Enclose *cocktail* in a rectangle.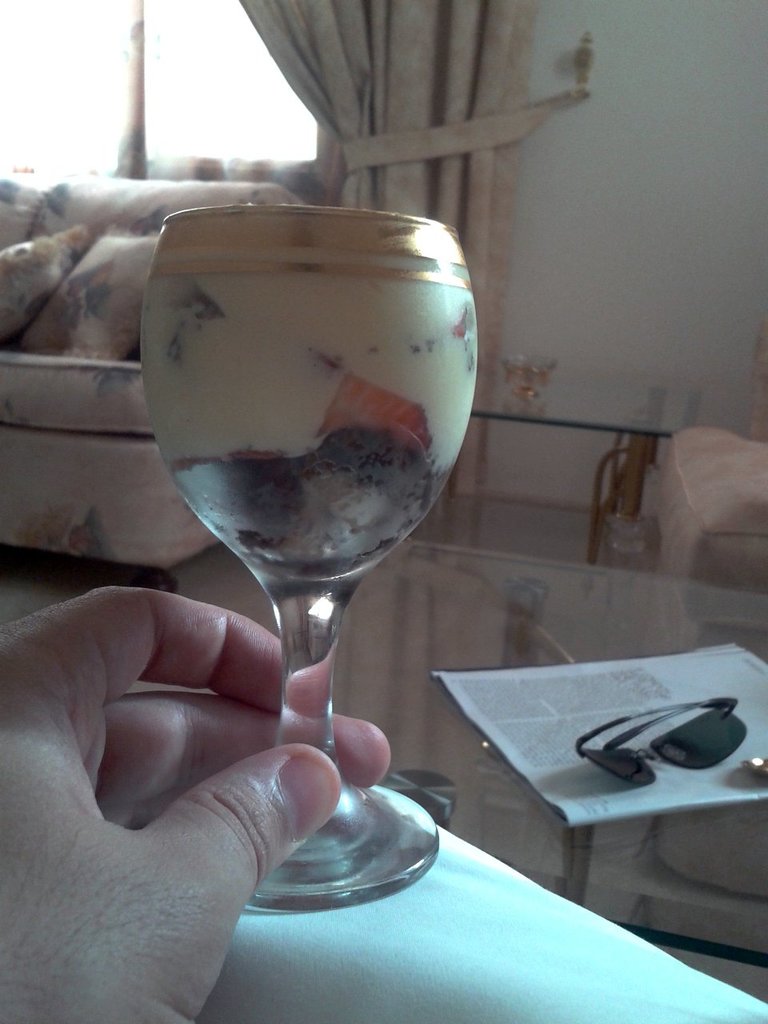
bbox=(154, 241, 483, 791).
